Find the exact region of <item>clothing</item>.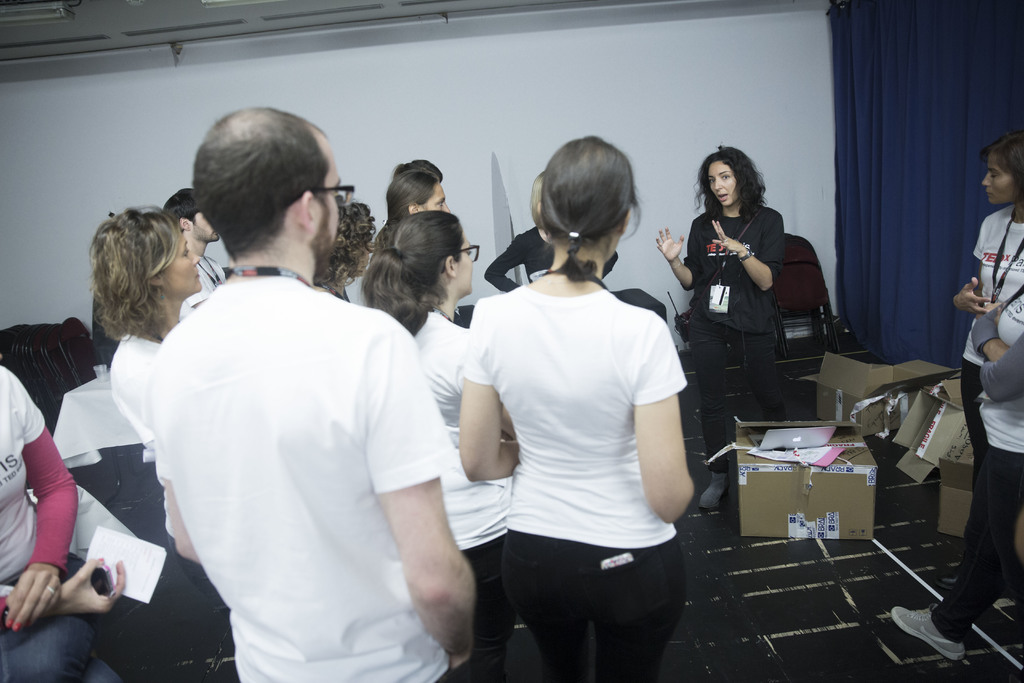
Exact region: box(461, 286, 690, 547).
